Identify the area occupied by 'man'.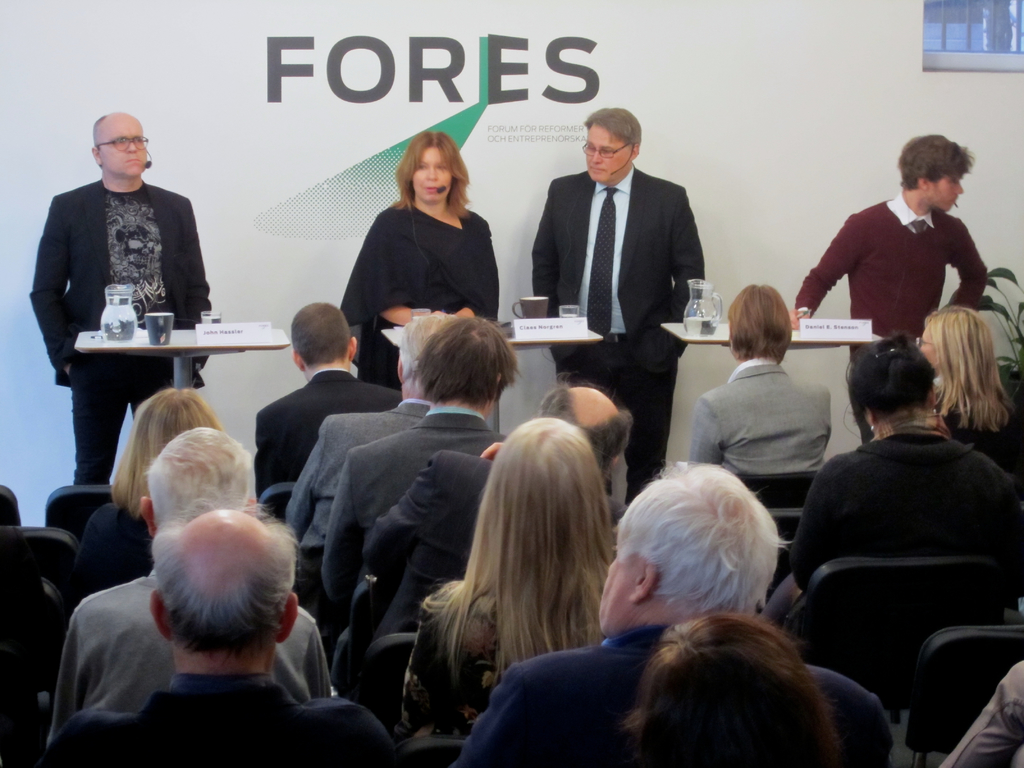
Area: x1=316, y1=307, x2=523, y2=605.
